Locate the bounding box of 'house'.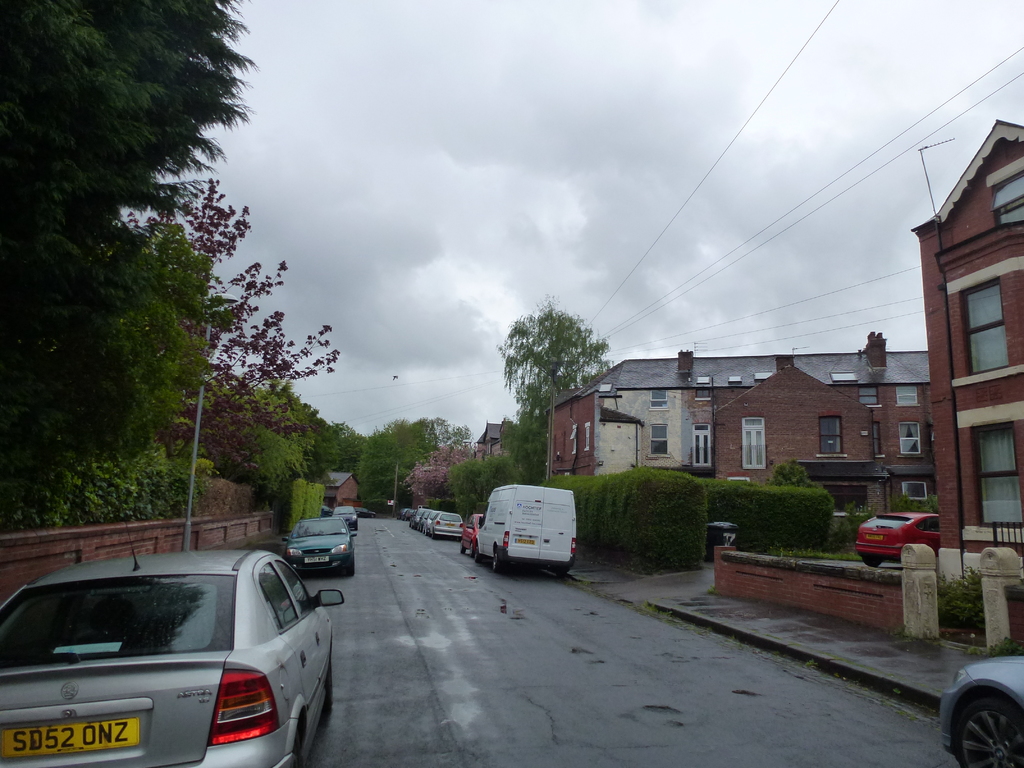
Bounding box: x1=326, y1=474, x2=358, y2=511.
